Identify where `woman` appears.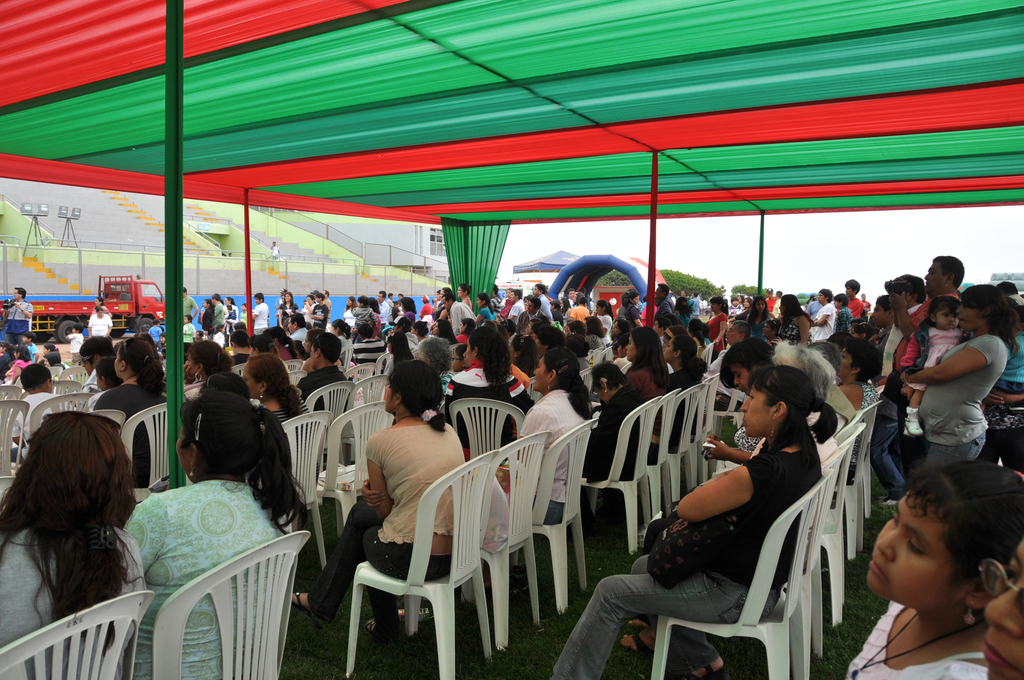
Appears at [1, 343, 33, 389].
